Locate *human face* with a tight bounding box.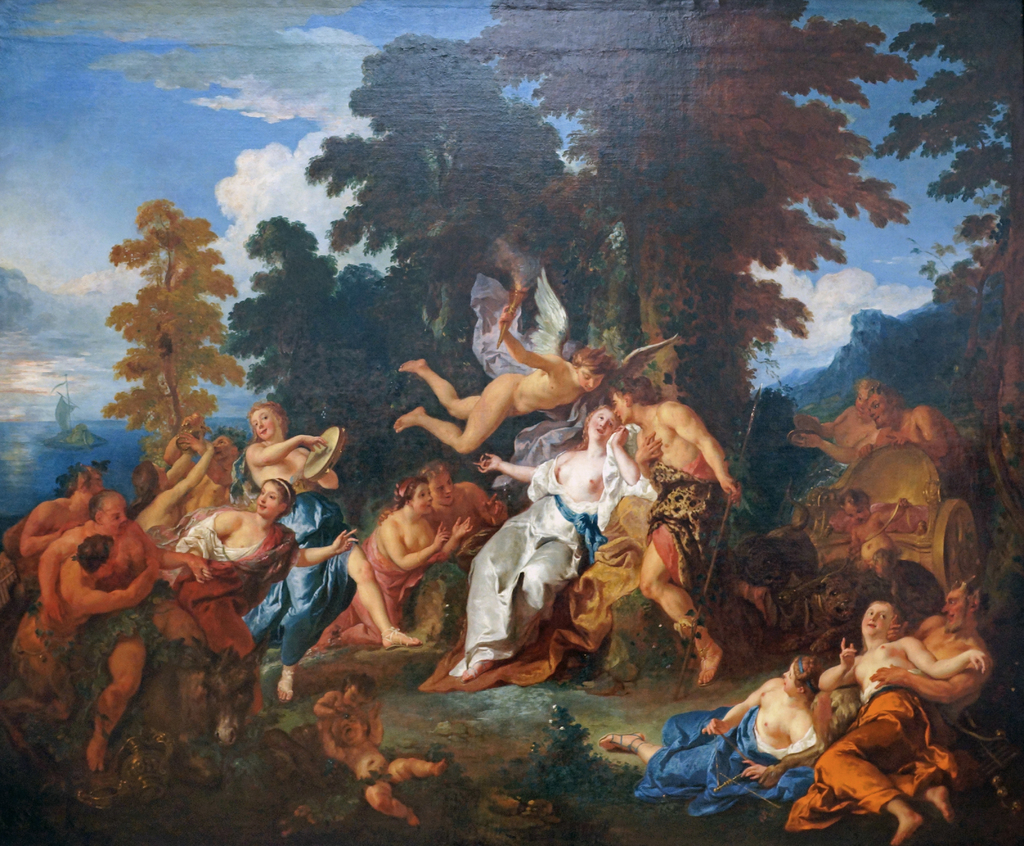
842,501,873,526.
